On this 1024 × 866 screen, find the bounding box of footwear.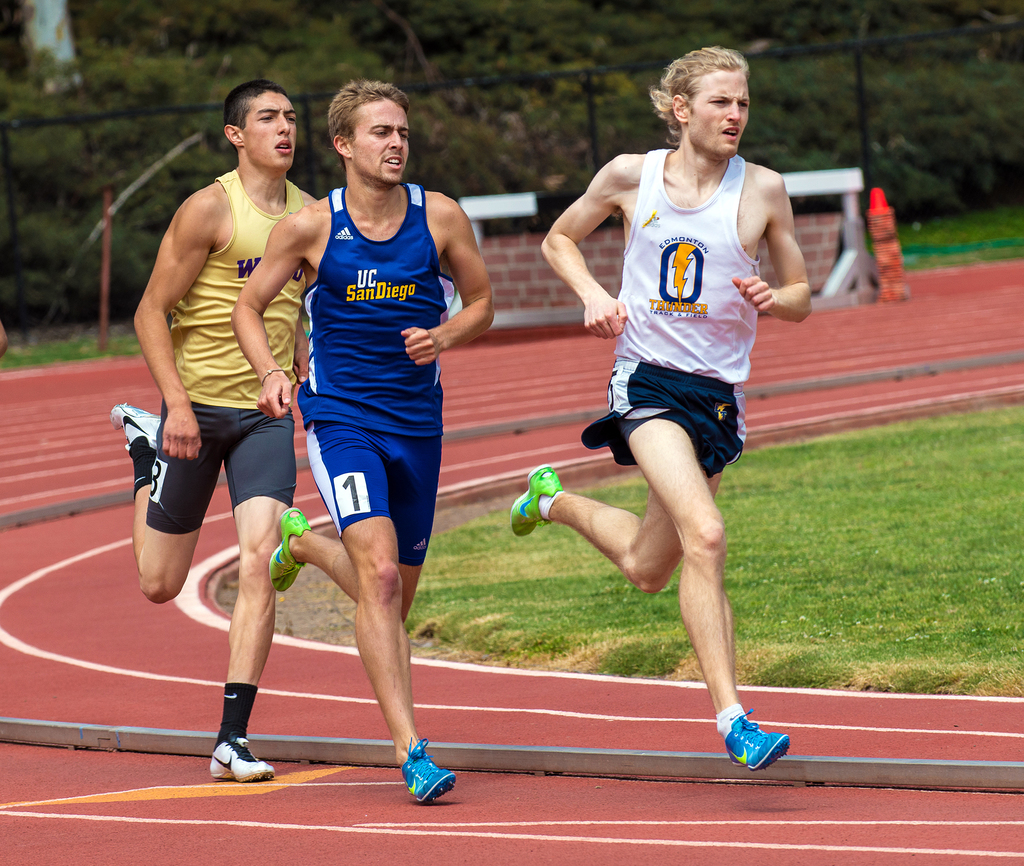
Bounding box: select_region(104, 395, 164, 455).
